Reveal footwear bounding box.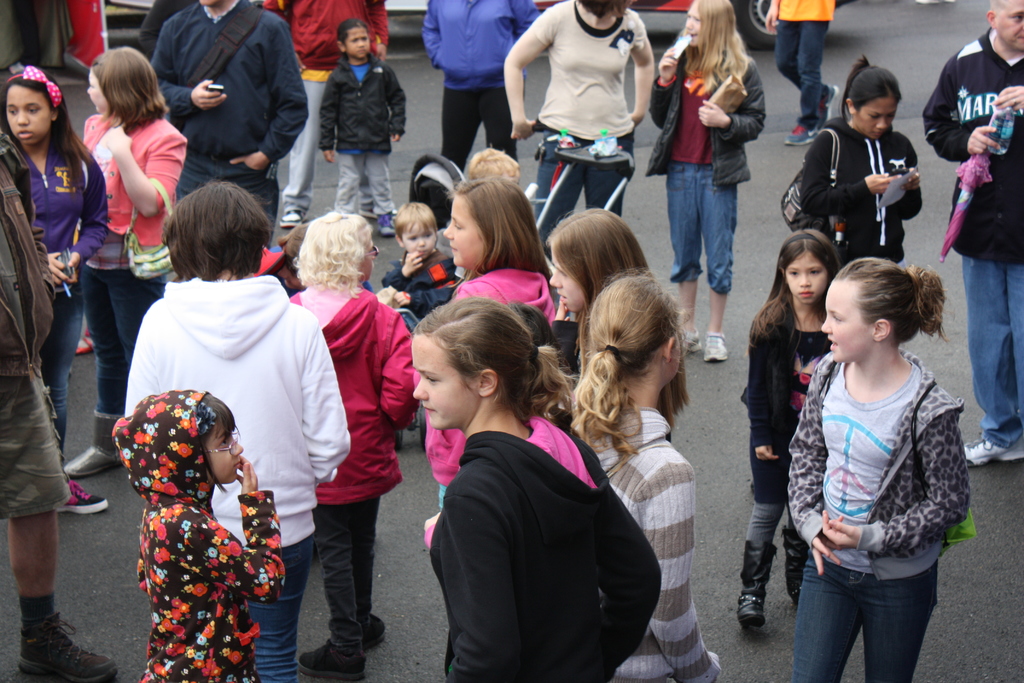
Revealed: bbox(300, 642, 365, 682).
